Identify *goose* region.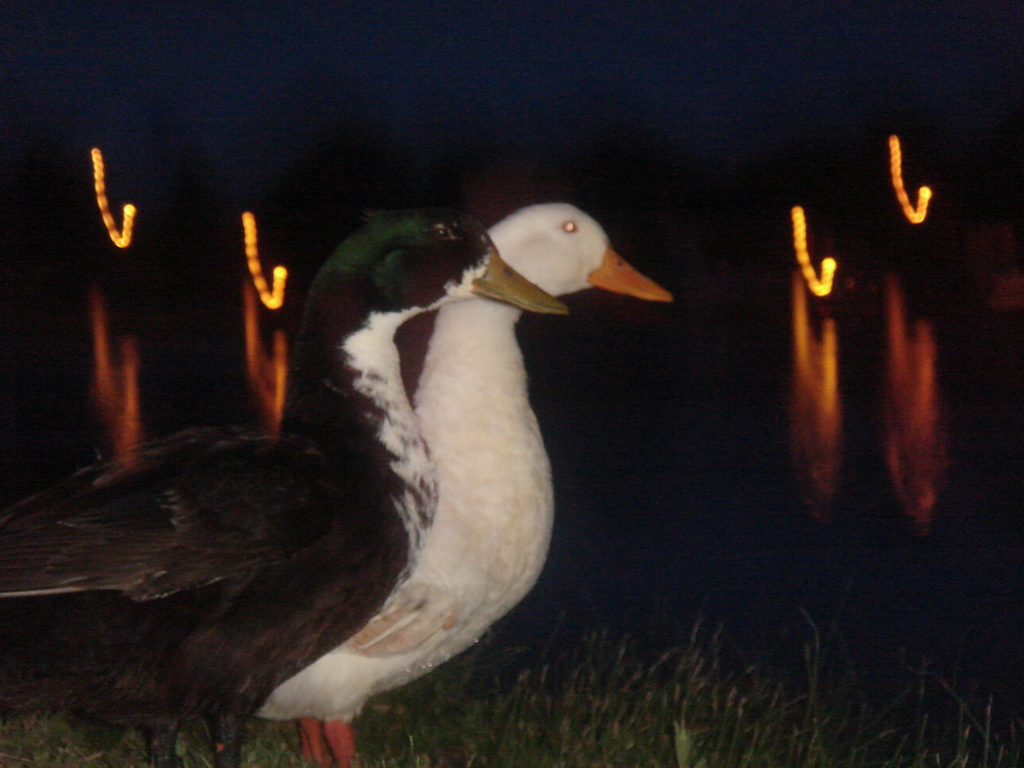
Region: rect(0, 195, 568, 767).
